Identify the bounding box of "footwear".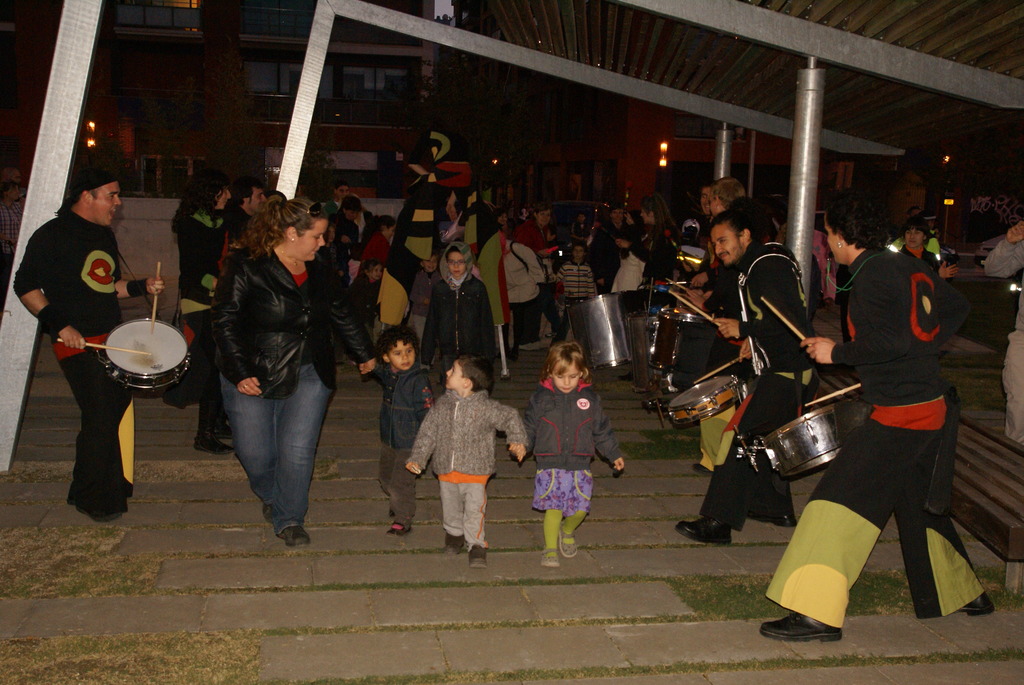
(left=959, top=592, right=995, bottom=615).
